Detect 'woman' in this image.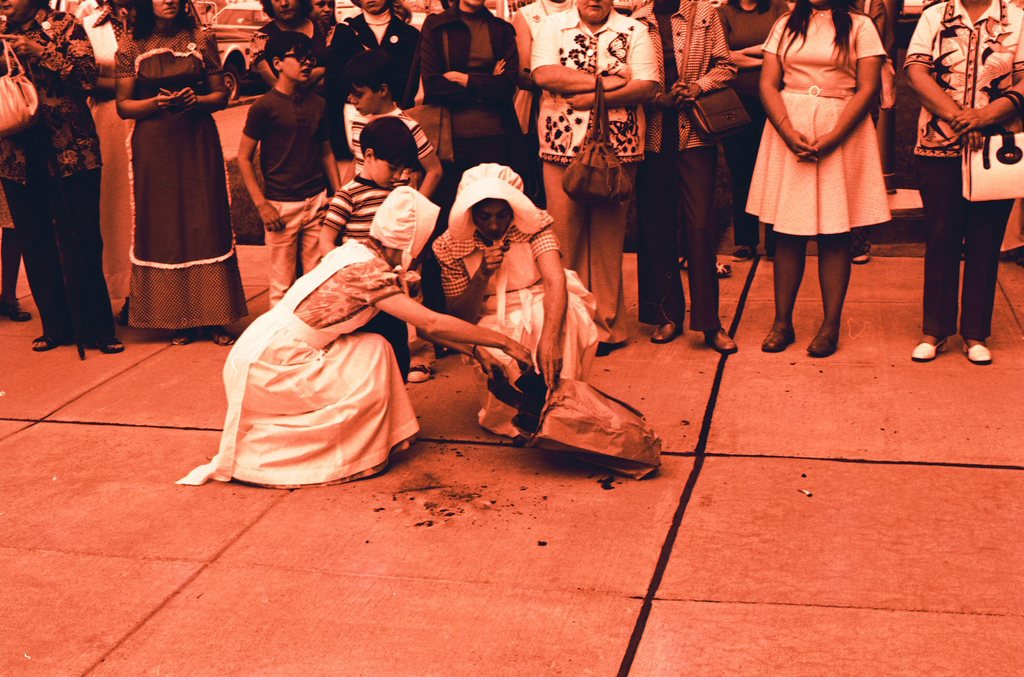
Detection: BBox(712, 0, 791, 264).
